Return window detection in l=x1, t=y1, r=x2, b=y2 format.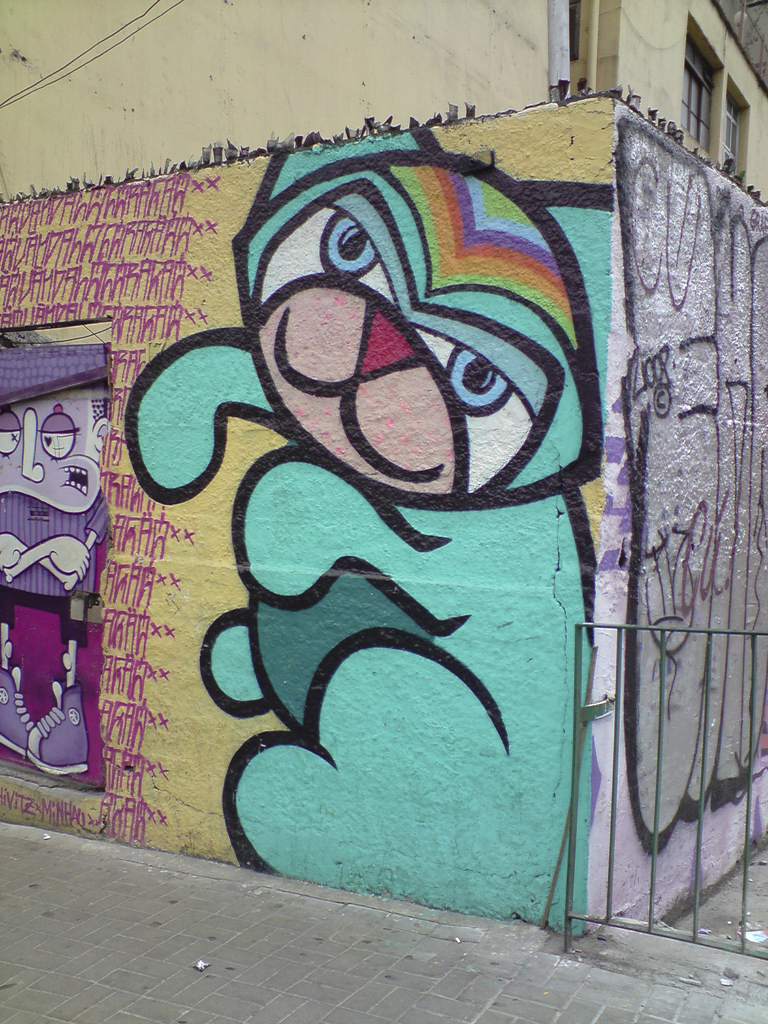
l=715, t=84, r=751, b=172.
